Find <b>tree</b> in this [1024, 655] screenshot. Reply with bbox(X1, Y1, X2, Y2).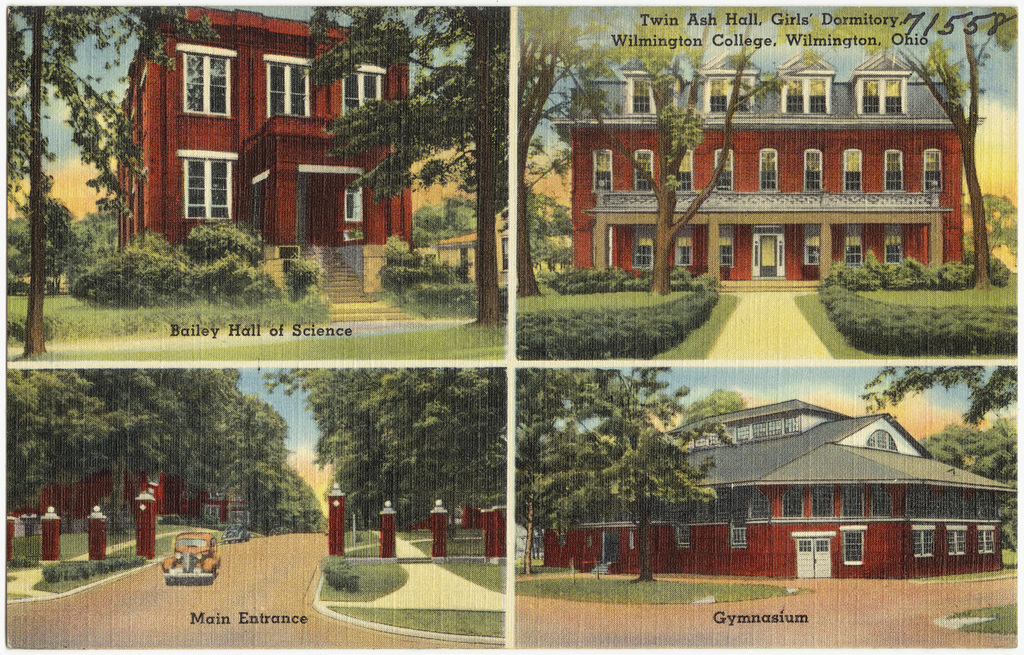
bbox(261, 365, 507, 532).
